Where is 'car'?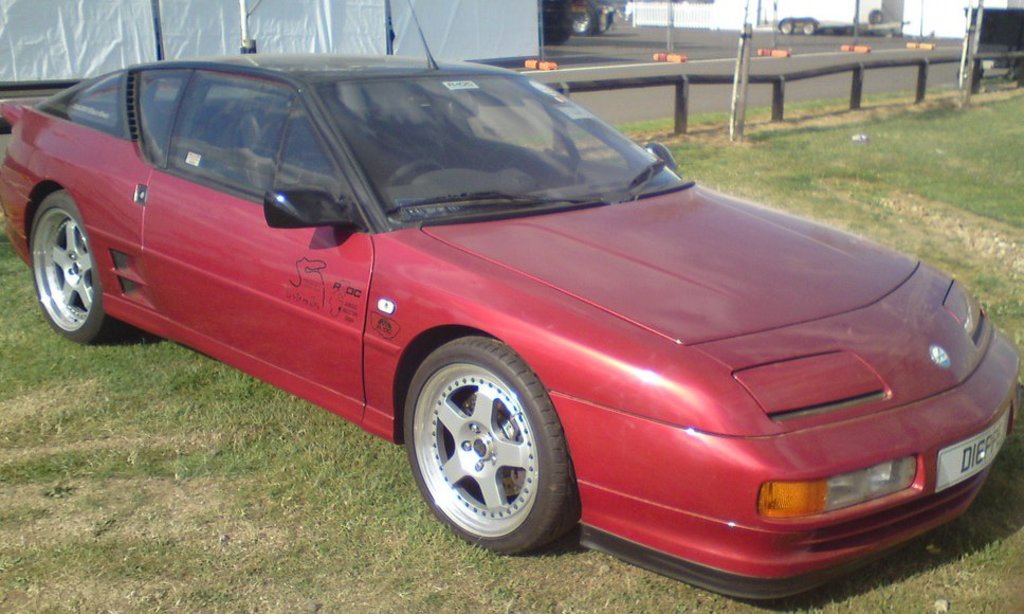
box(0, 0, 1023, 604).
